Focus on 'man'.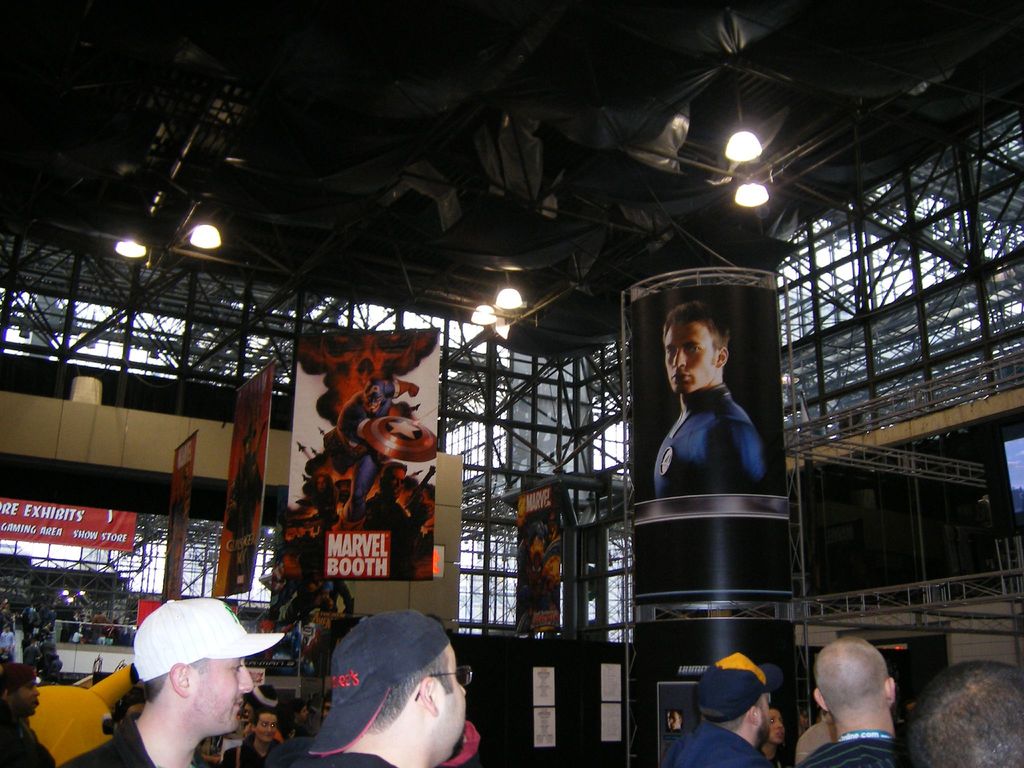
Focused at [left=88, top=607, right=115, bottom=644].
